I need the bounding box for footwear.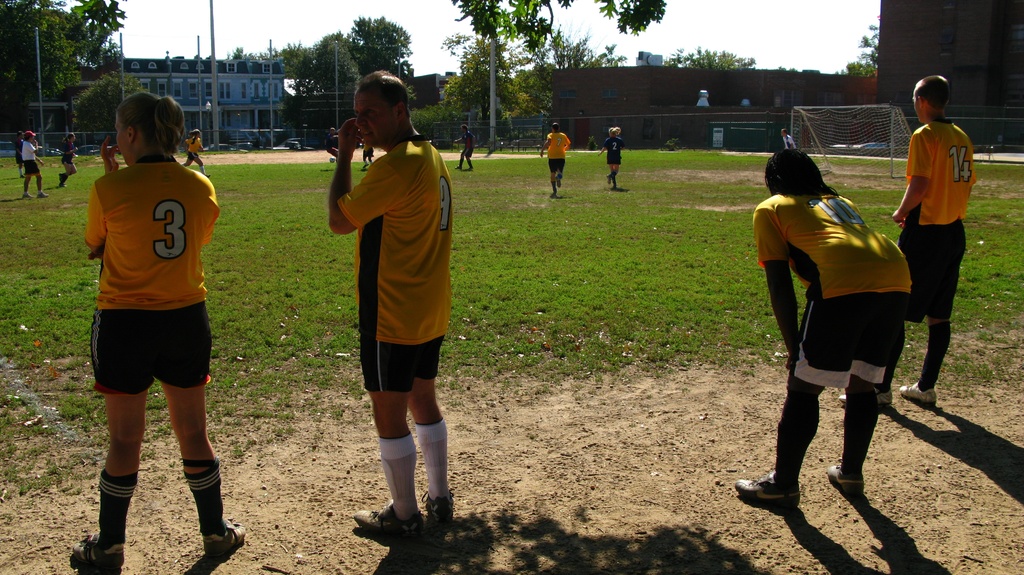
Here it is: [x1=203, y1=514, x2=244, y2=560].
